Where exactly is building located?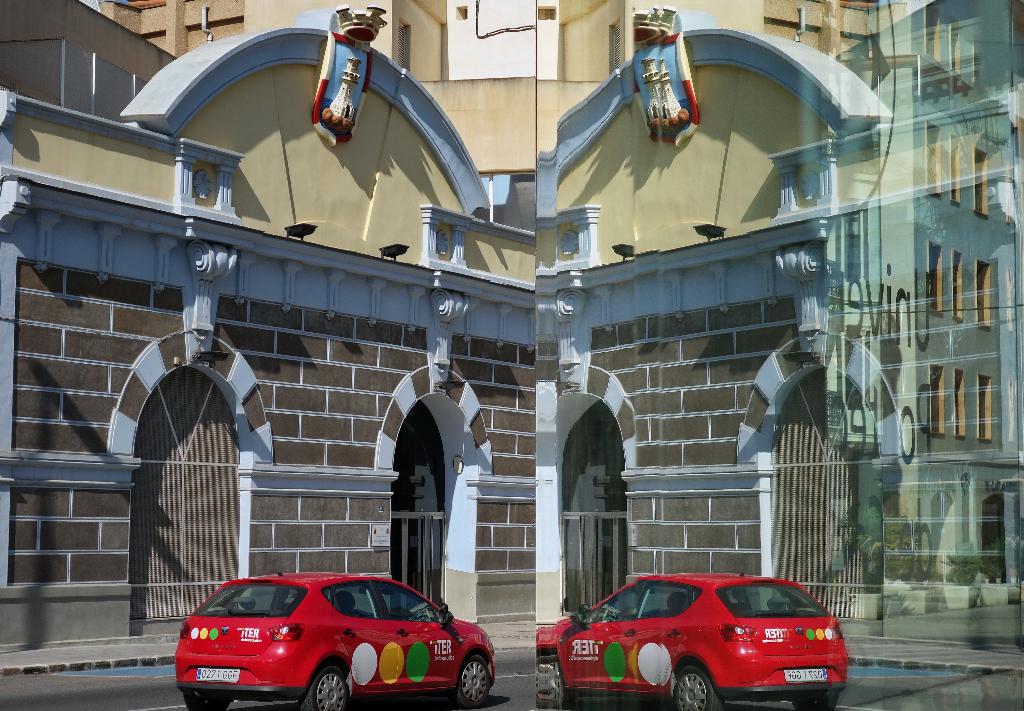
Its bounding box is {"left": 0, "top": 0, "right": 1023, "bottom": 688}.
